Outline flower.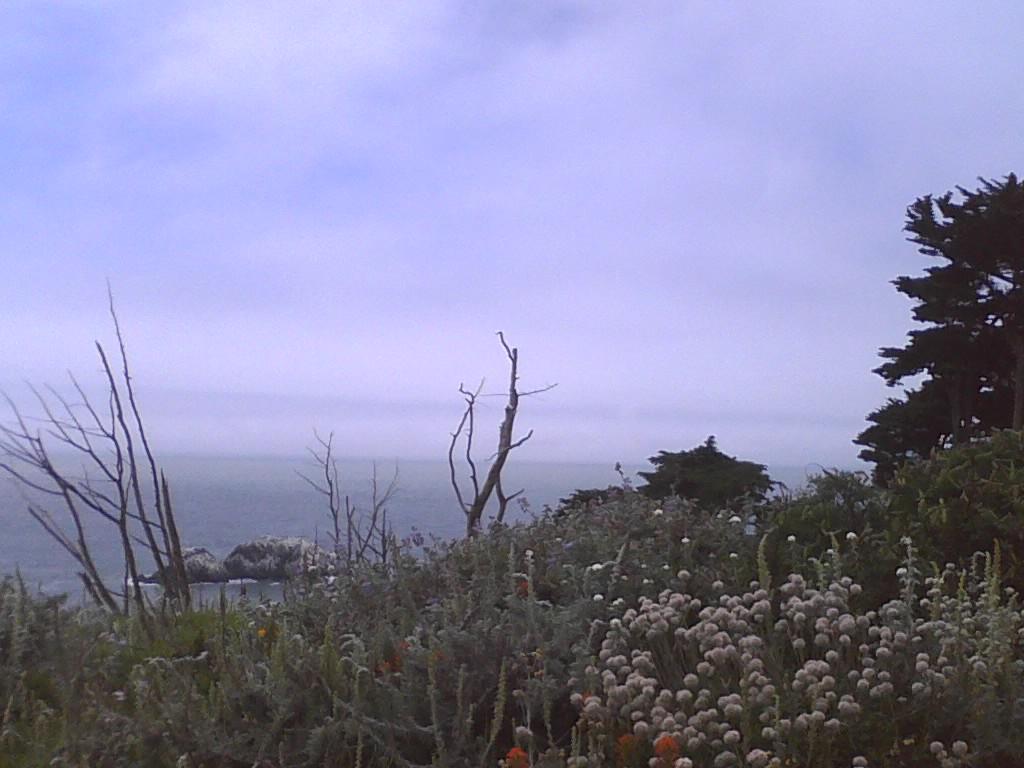
Outline: x1=898, y1=530, x2=913, y2=545.
